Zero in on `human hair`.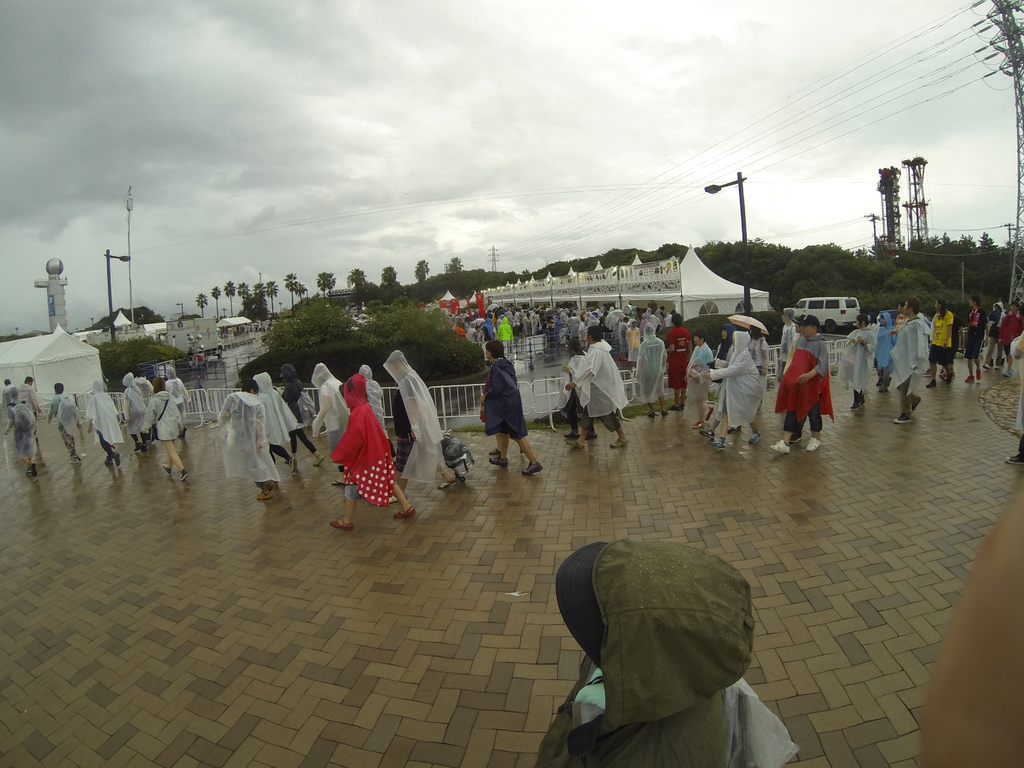
Zeroed in: Rect(4, 378, 10, 385).
